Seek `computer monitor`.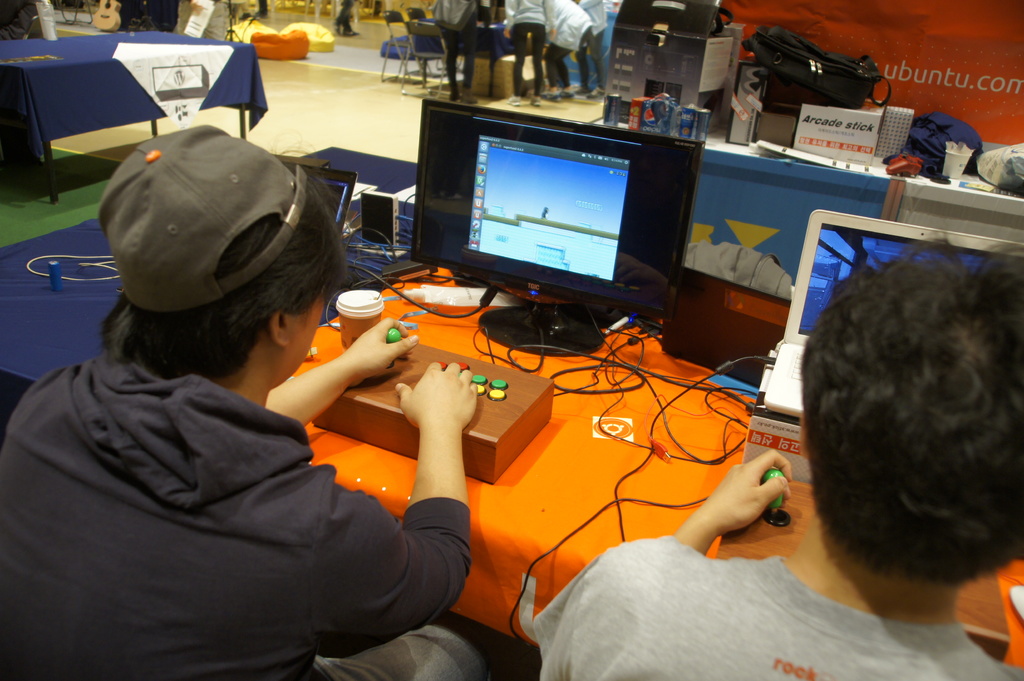
<box>424,97,705,364</box>.
